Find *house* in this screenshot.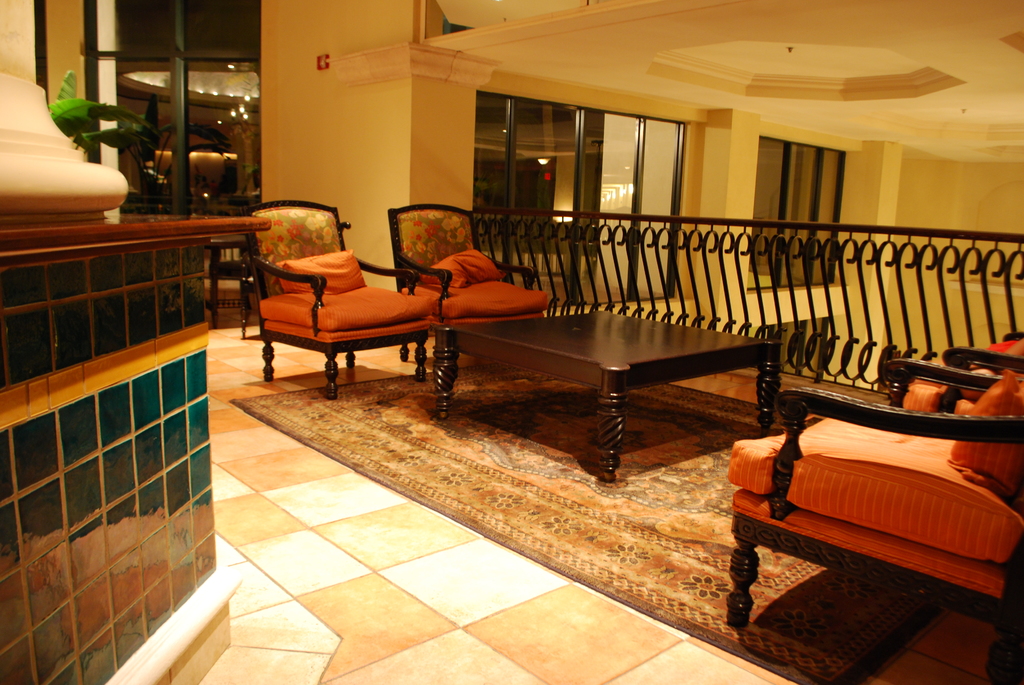
The bounding box for *house* is x1=68, y1=2, x2=1023, y2=557.
